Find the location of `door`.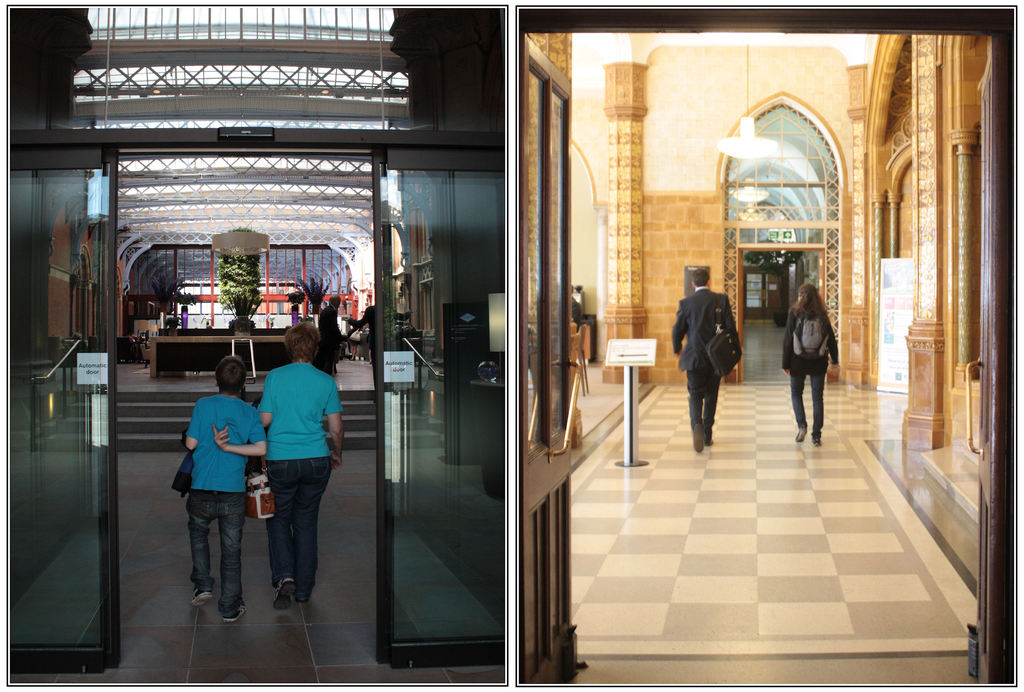
Location: [left=369, top=151, right=515, bottom=661].
